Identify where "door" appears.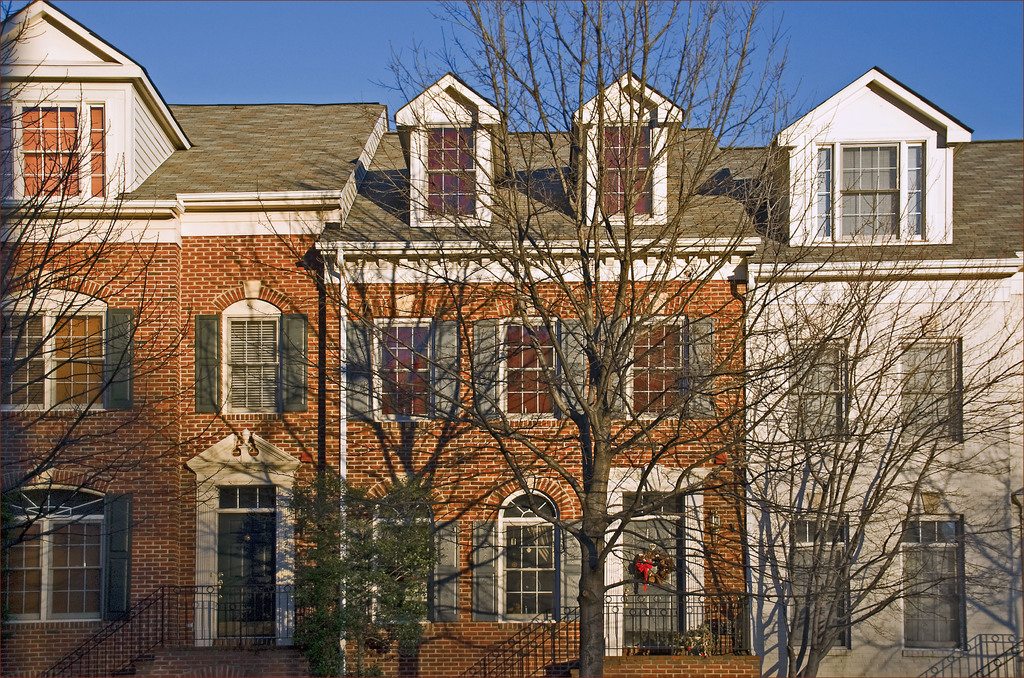
Appears at rect(623, 518, 684, 649).
